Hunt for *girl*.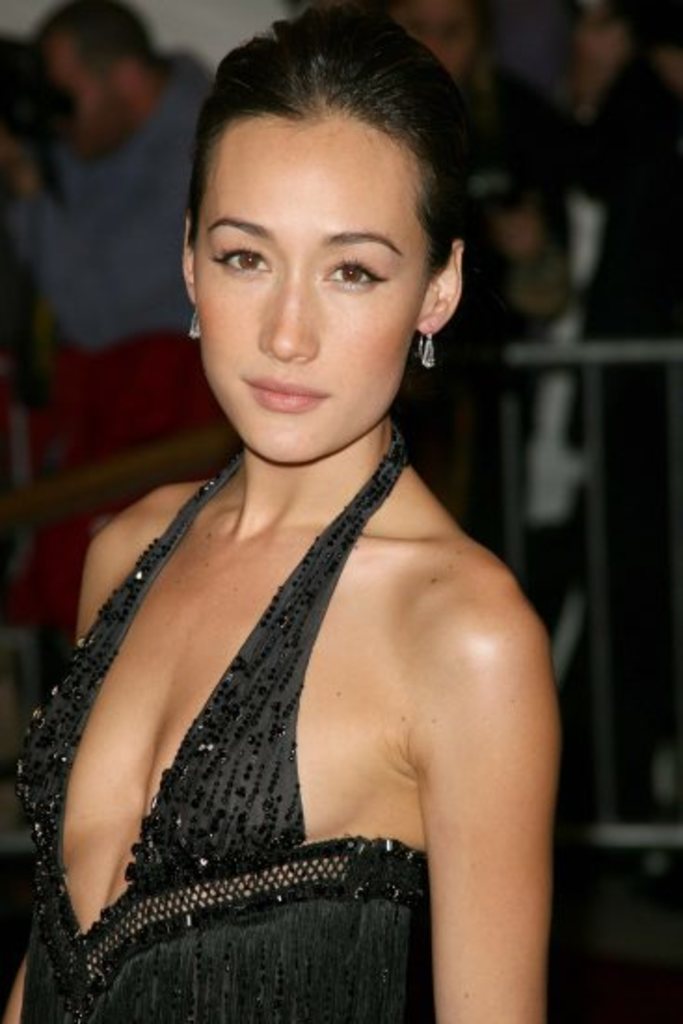
Hunted down at (4,9,558,1022).
